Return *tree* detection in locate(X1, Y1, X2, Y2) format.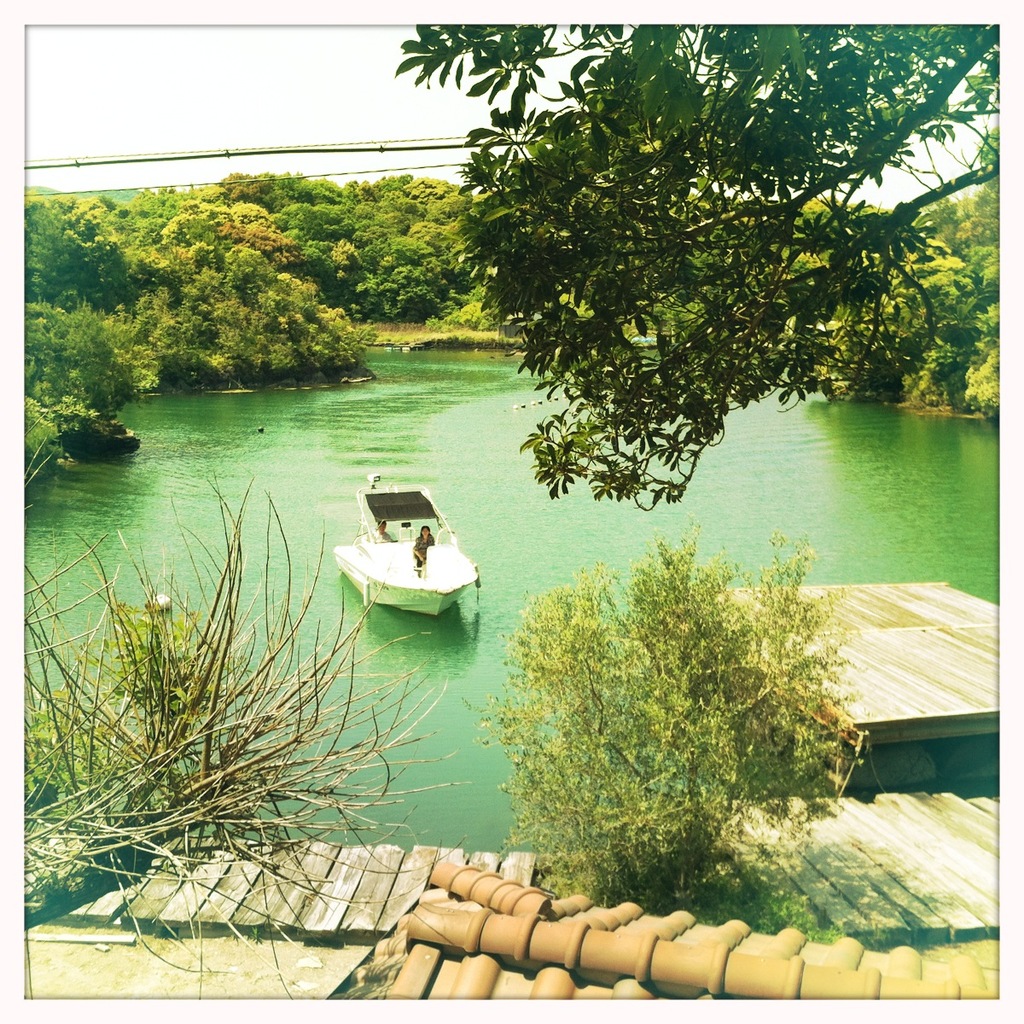
locate(294, 174, 352, 208).
